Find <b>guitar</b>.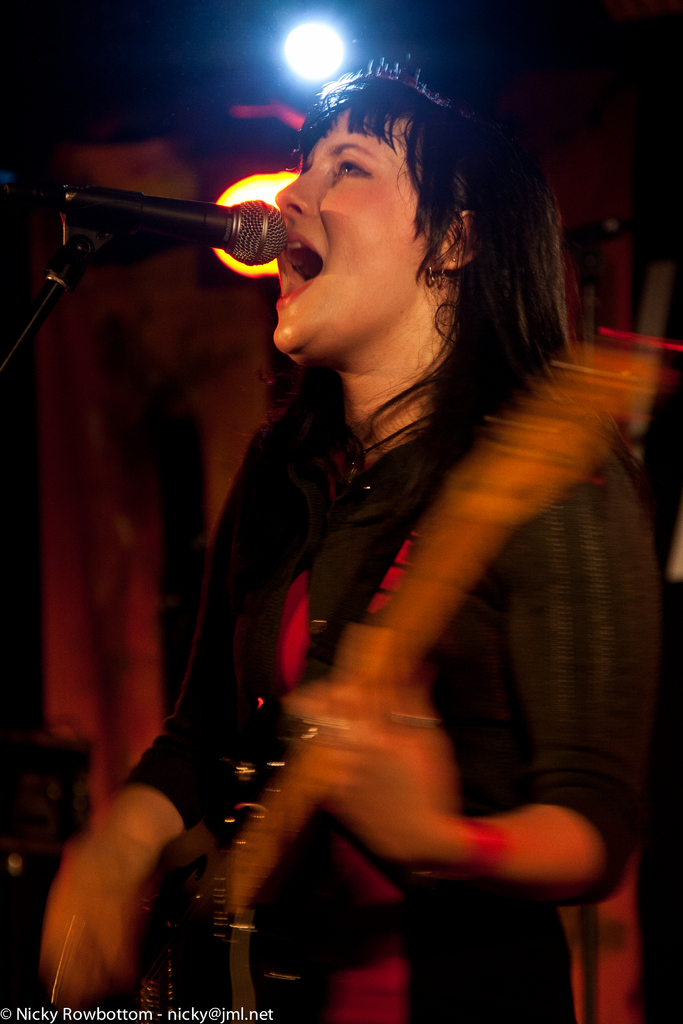
bbox=[47, 313, 682, 1023].
